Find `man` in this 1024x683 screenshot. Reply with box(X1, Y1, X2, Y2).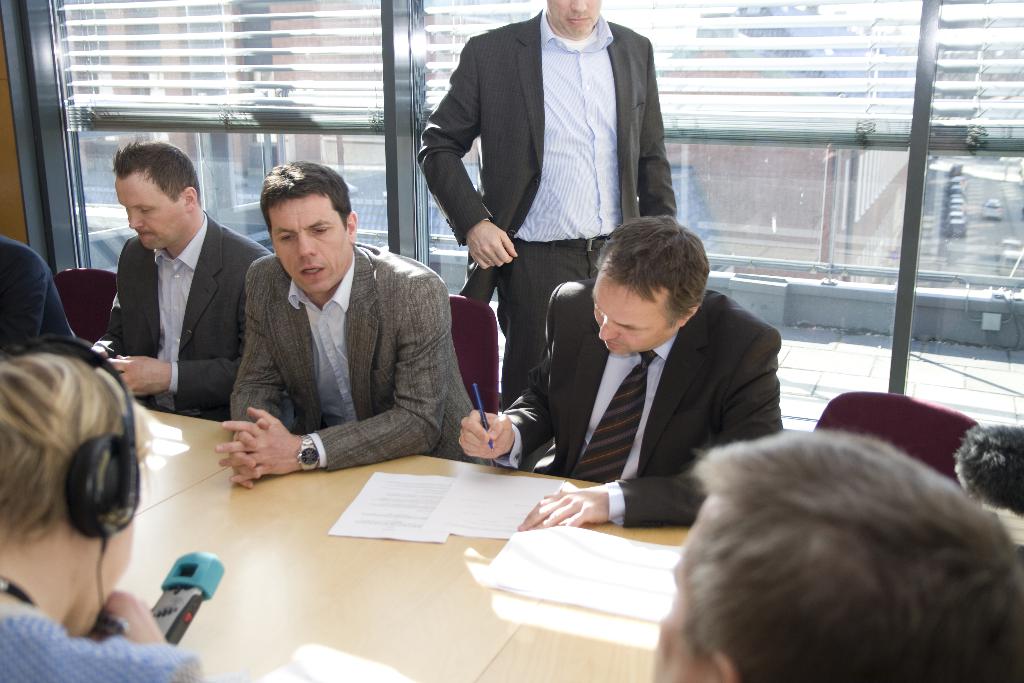
box(81, 136, 266, 436).
